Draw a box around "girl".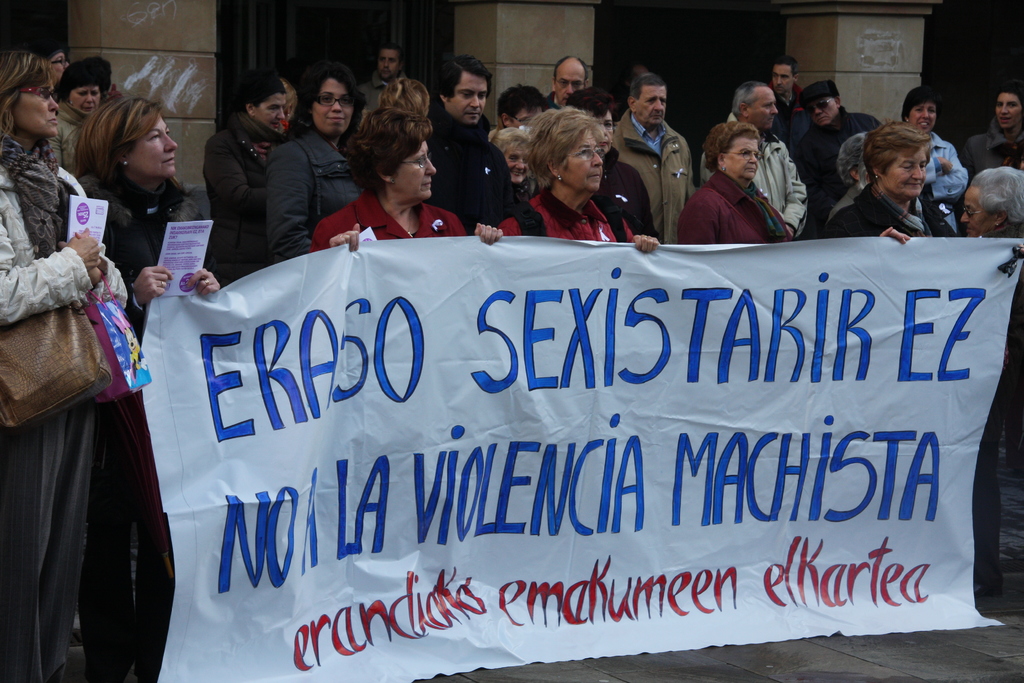
l=310, t=90, r=501, b=252.
